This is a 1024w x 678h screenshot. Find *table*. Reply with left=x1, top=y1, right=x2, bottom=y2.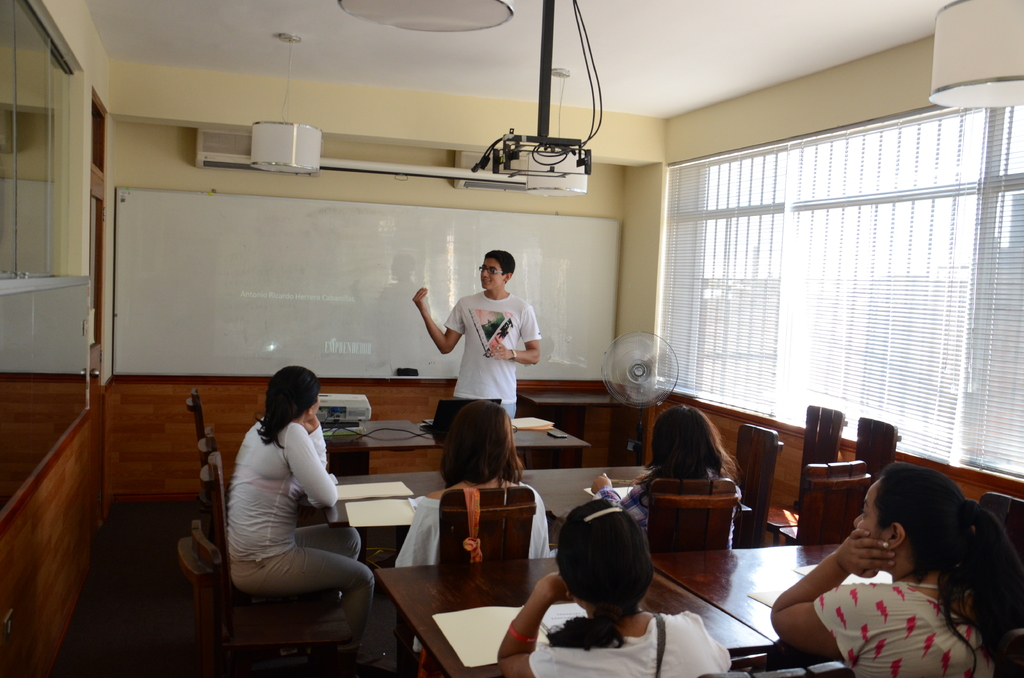
left=321, top=409, right=593, bottom=467.
